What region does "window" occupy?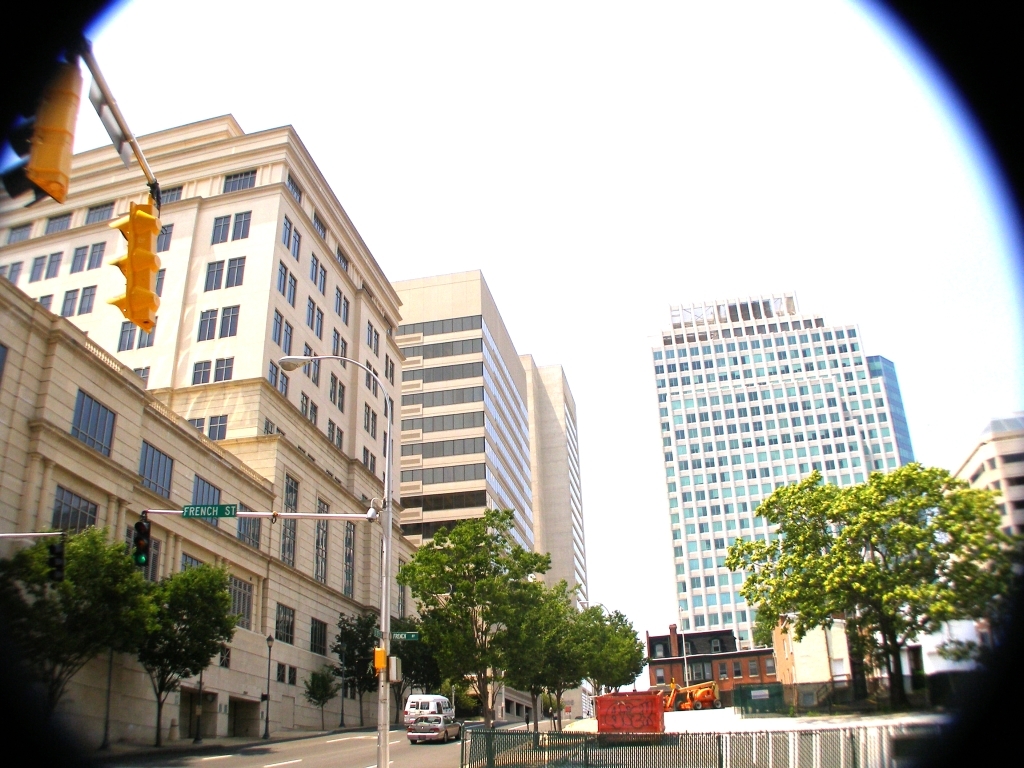
select_region(218, 165, 252, 194).
